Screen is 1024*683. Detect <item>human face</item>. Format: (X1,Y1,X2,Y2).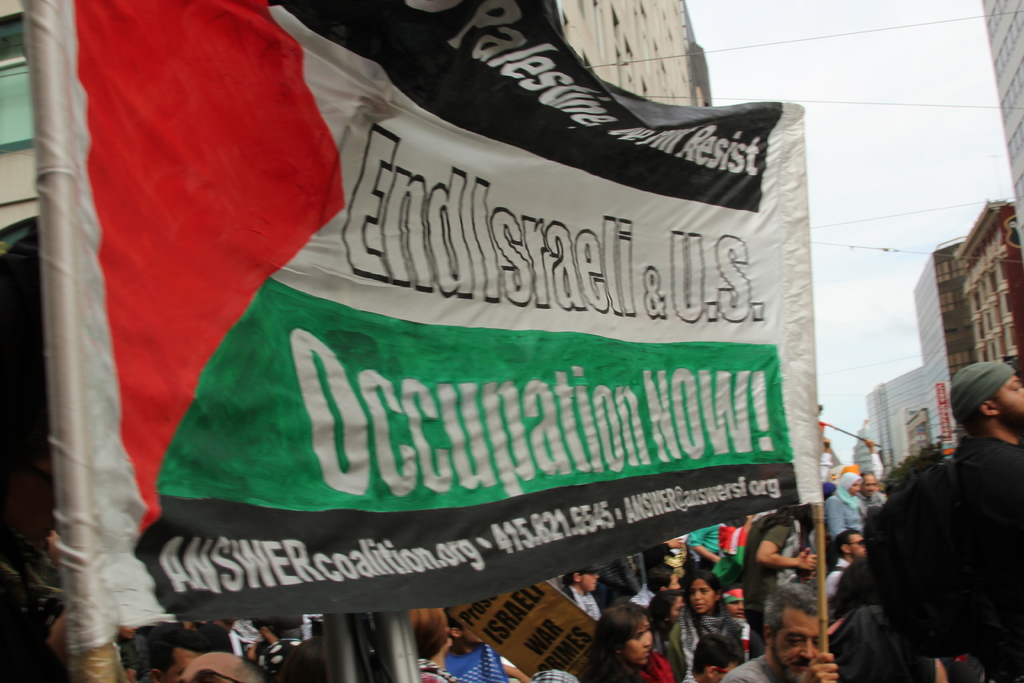
(180,654,240,679).
